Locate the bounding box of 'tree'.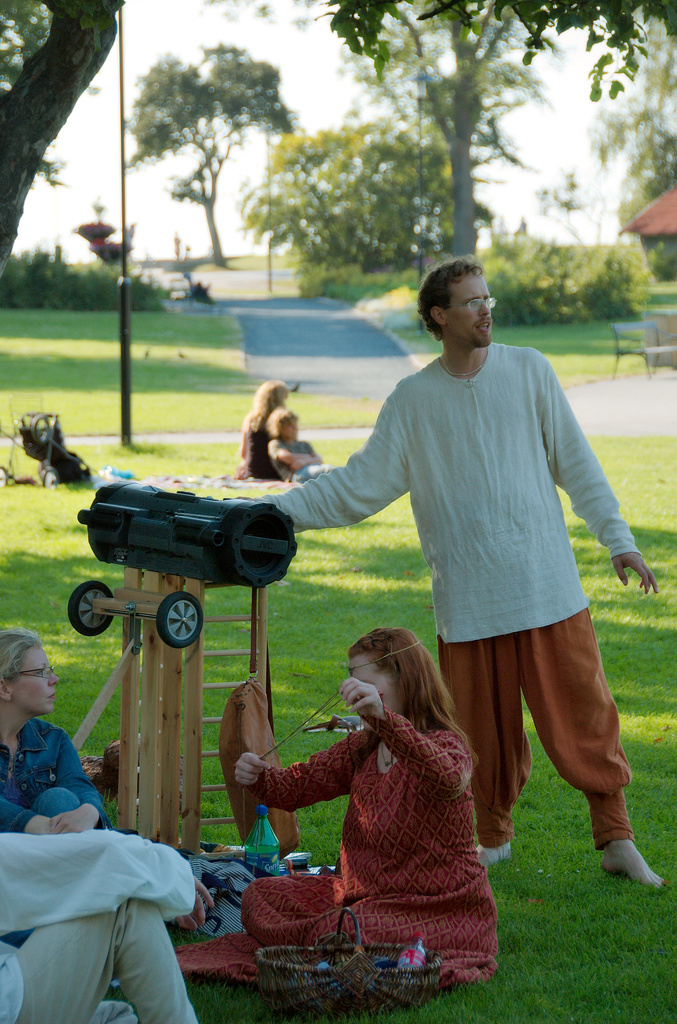
Bounding box: locate(123, 38, 291, 264).
